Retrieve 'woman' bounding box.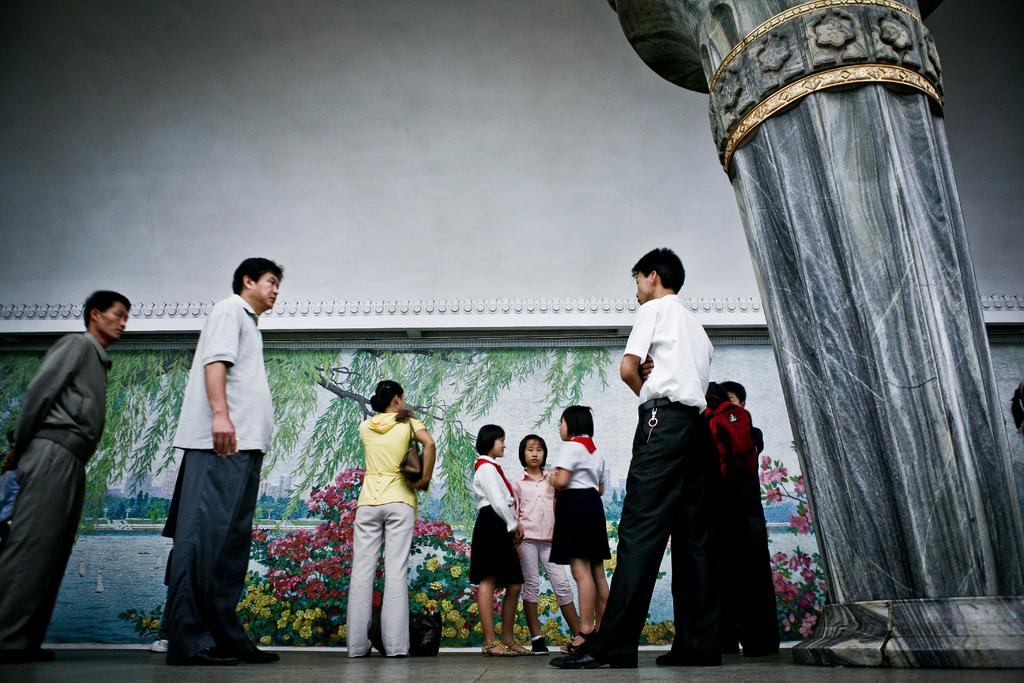
Bounding box: box=[332, 377, 435, 648].
